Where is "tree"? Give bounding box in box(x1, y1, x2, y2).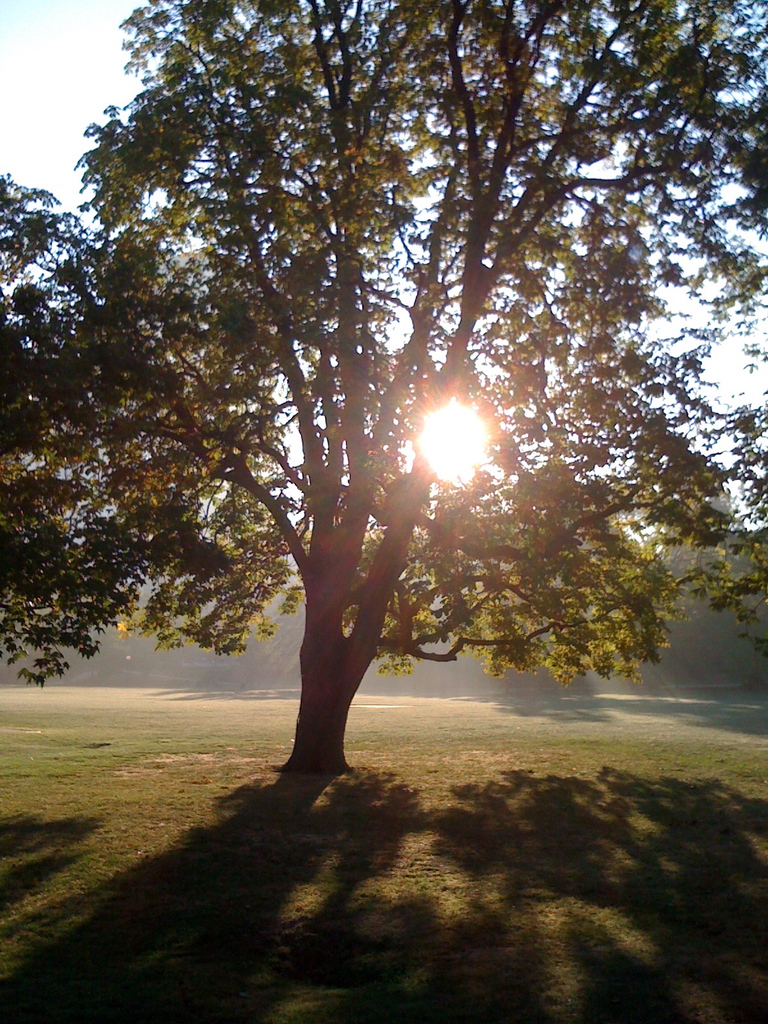
box(9, 12, 737, 785).
